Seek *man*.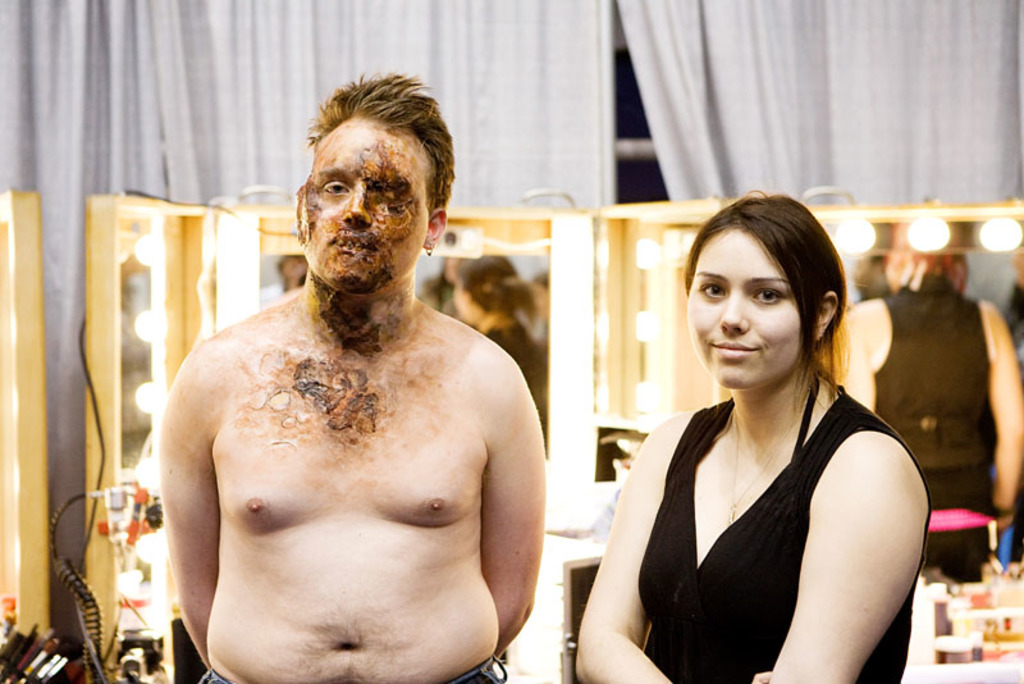
{"x1": 138, "y1": 88, "x2": 567, "y2": 672}.
